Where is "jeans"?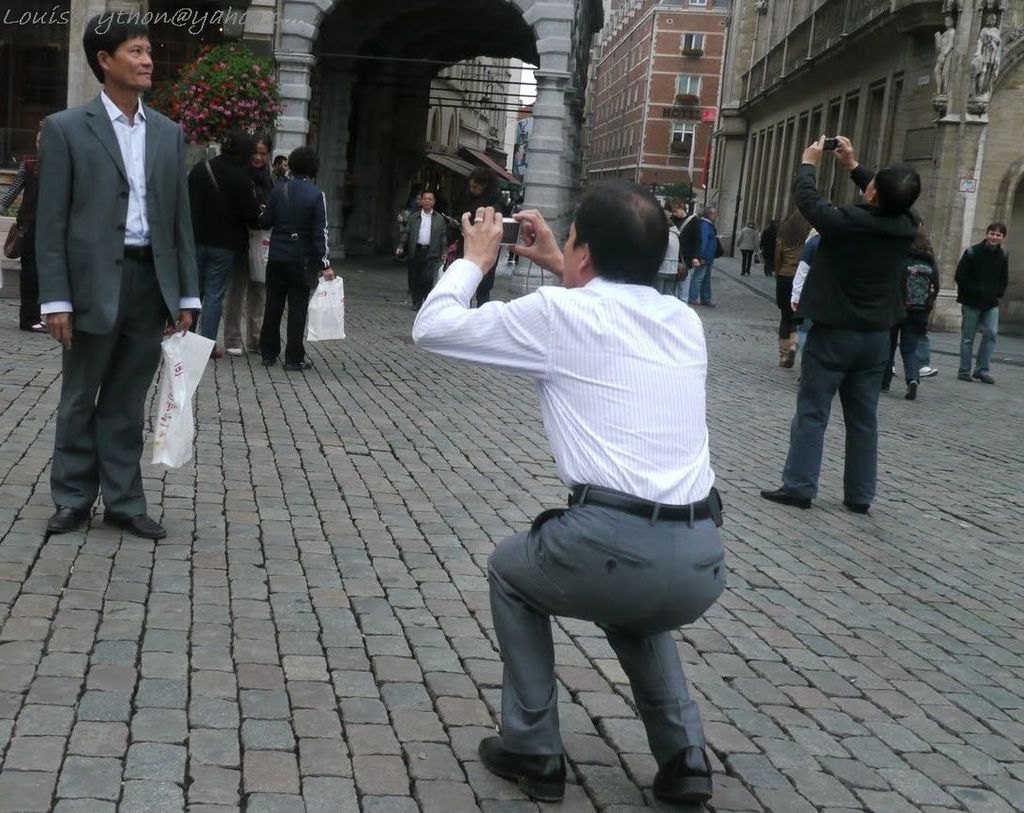
<bbox>663, 262, 693, 306</bbox>.
